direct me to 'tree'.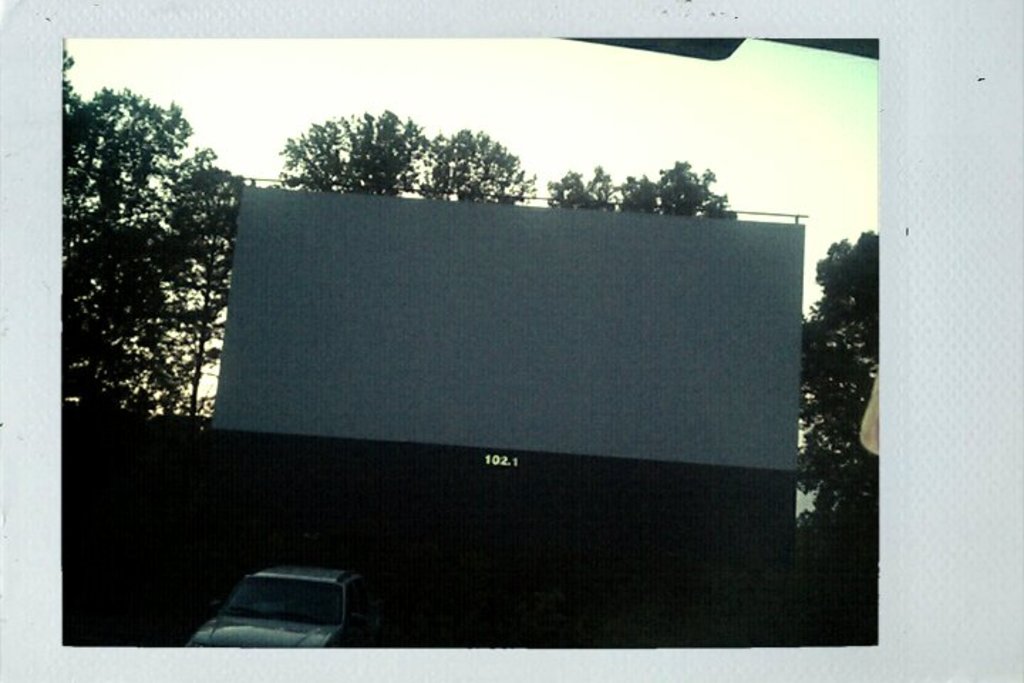
Direction: (627, 148, 747, 228).
